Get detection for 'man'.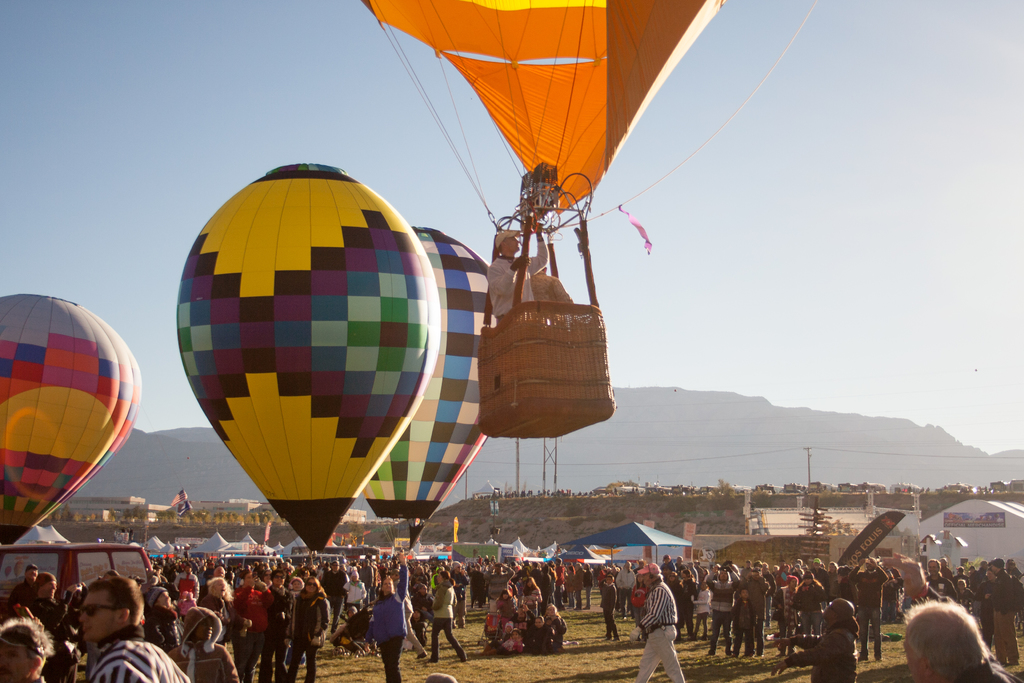
Detection: <region>977, 559, 988, 583</region>.
